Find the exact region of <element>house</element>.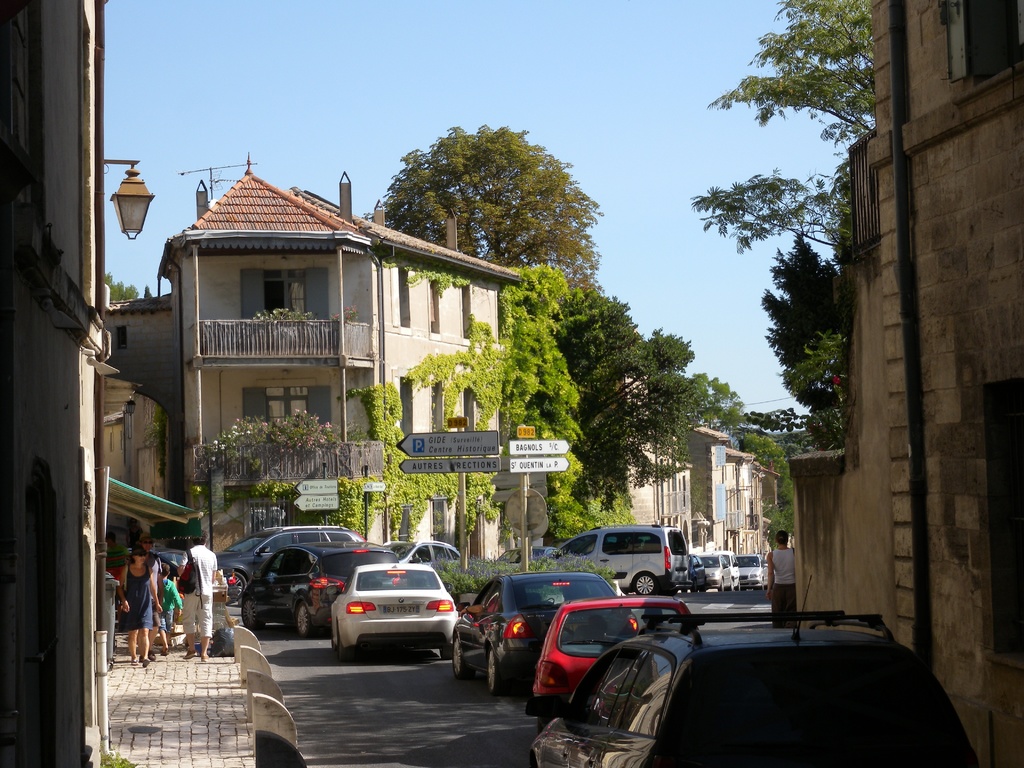
Exact region: bbox=(102, 159, 531, 569).
